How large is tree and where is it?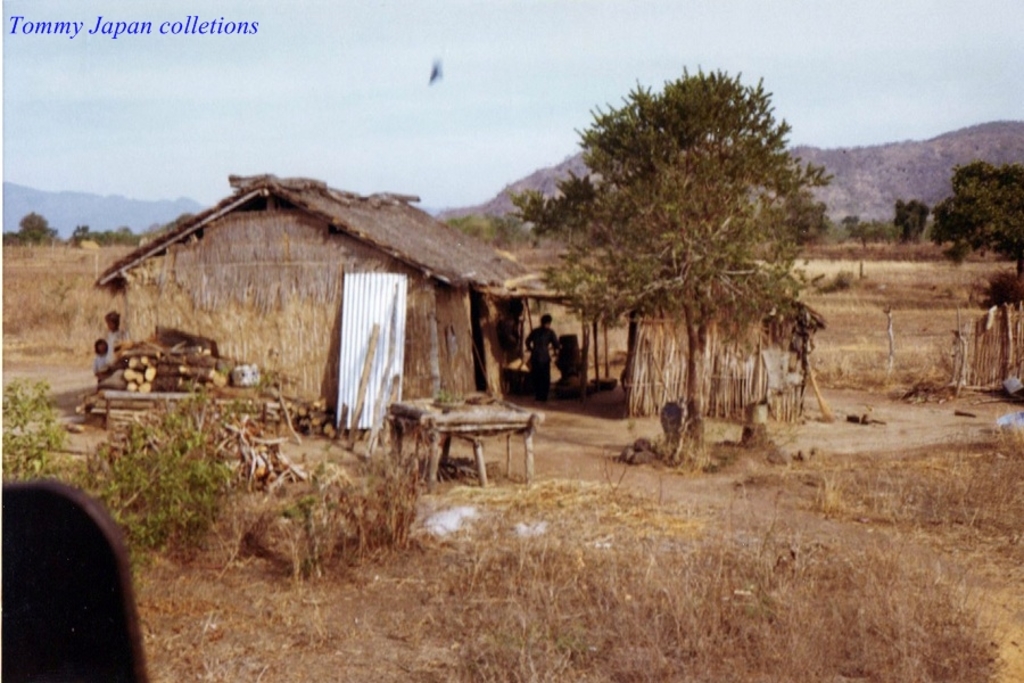
Bounding box: <bbox>934, 164, 1023, 255</bbox>.
